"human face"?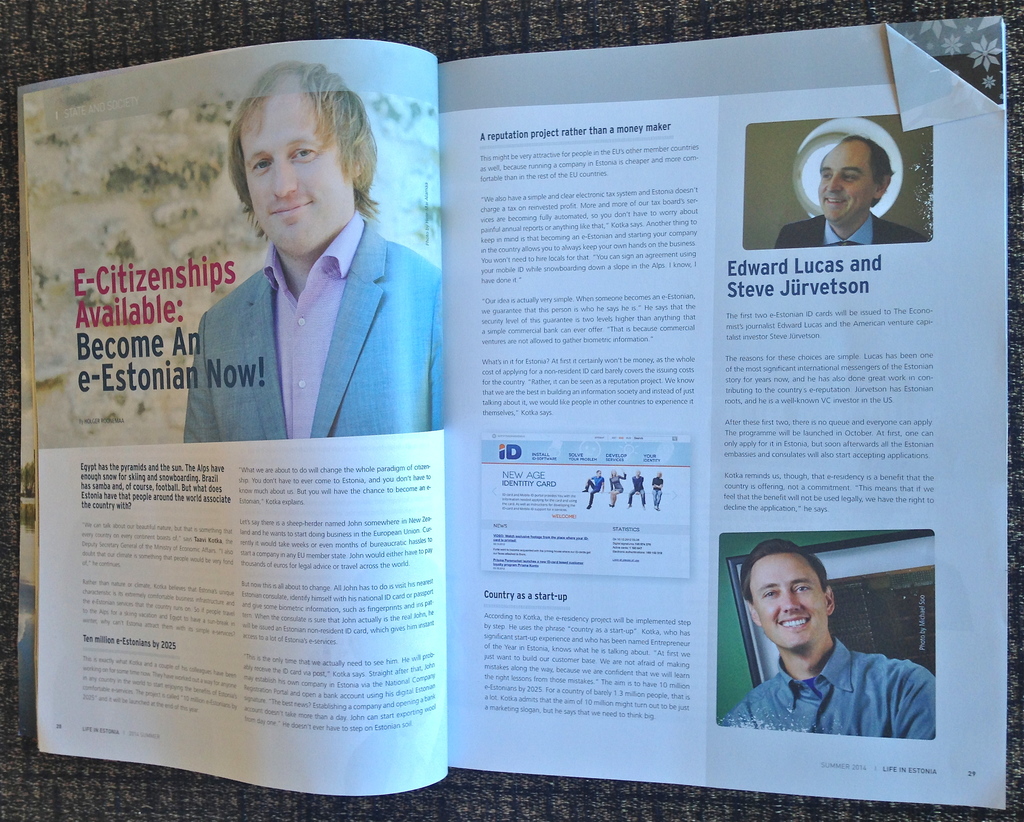
box=[751, 547, 826, 650]
